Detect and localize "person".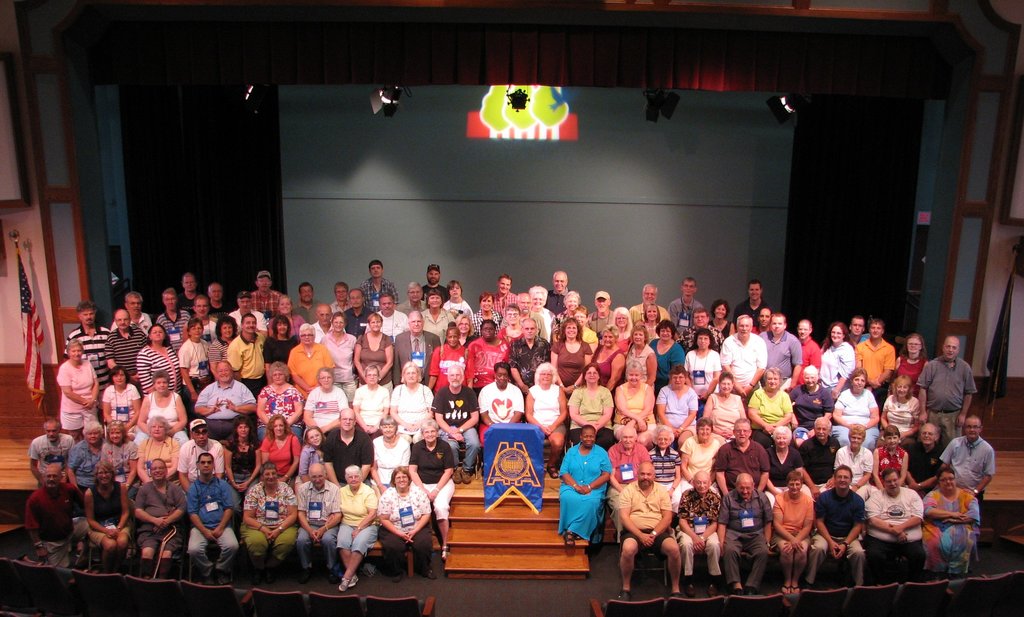
Localized at (left=551, top=318, right=590, bottom=396).
